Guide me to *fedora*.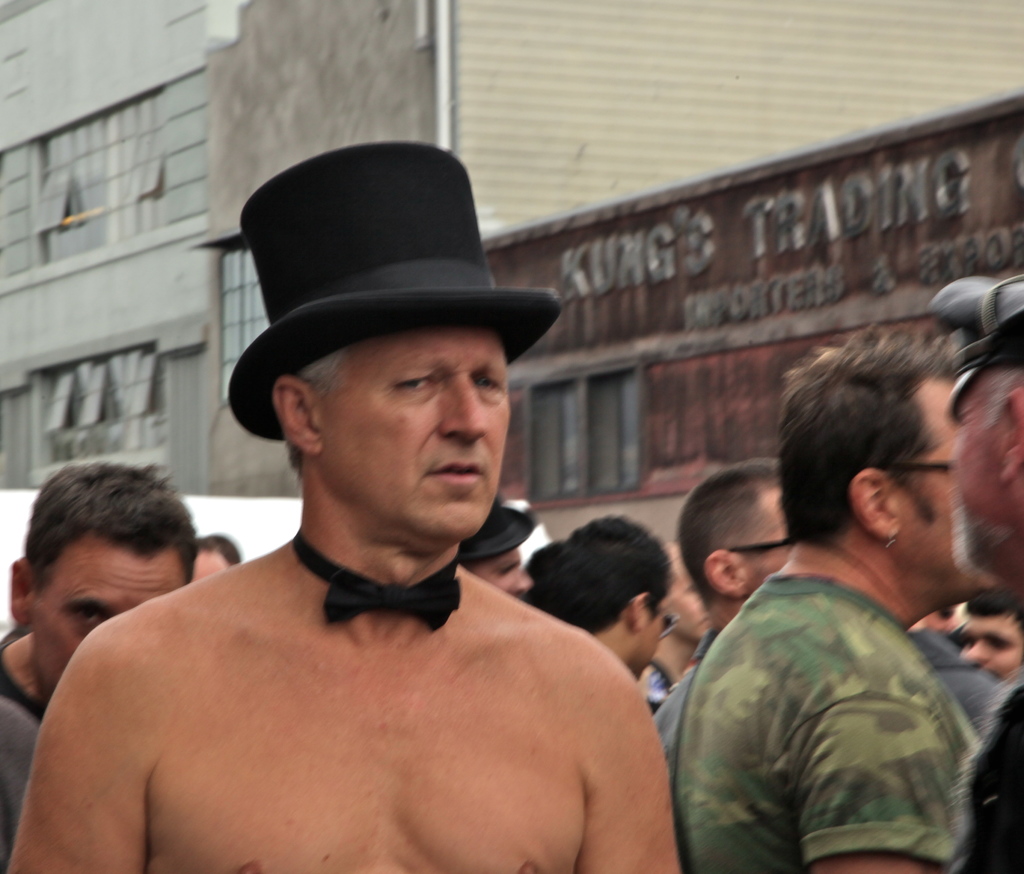
Guidance: pyautogui.locateOnScreen(224, 132, 560, 454).
